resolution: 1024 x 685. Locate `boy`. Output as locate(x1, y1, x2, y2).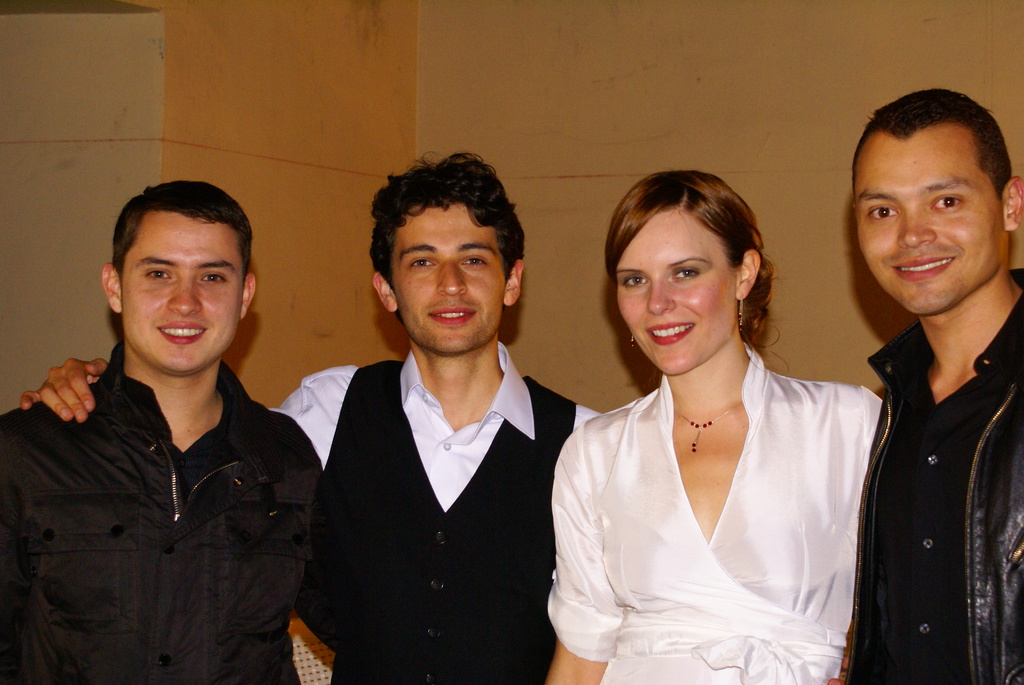
locate(0, 180, 326, 684).
